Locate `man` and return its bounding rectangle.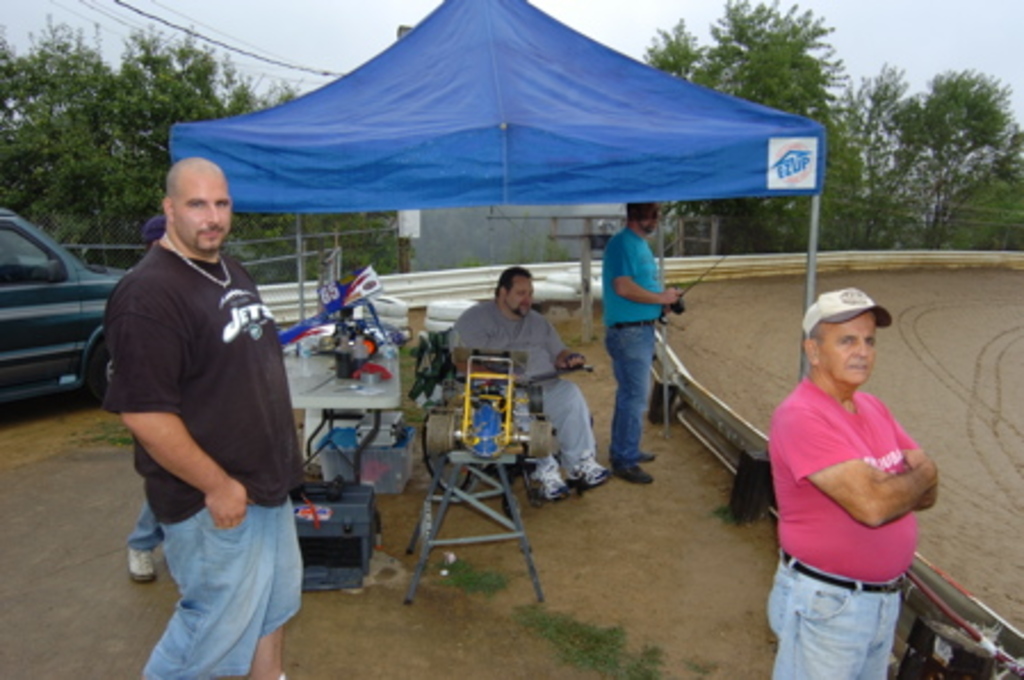
(x1=454, y1=269, x2=613, y2=502).
